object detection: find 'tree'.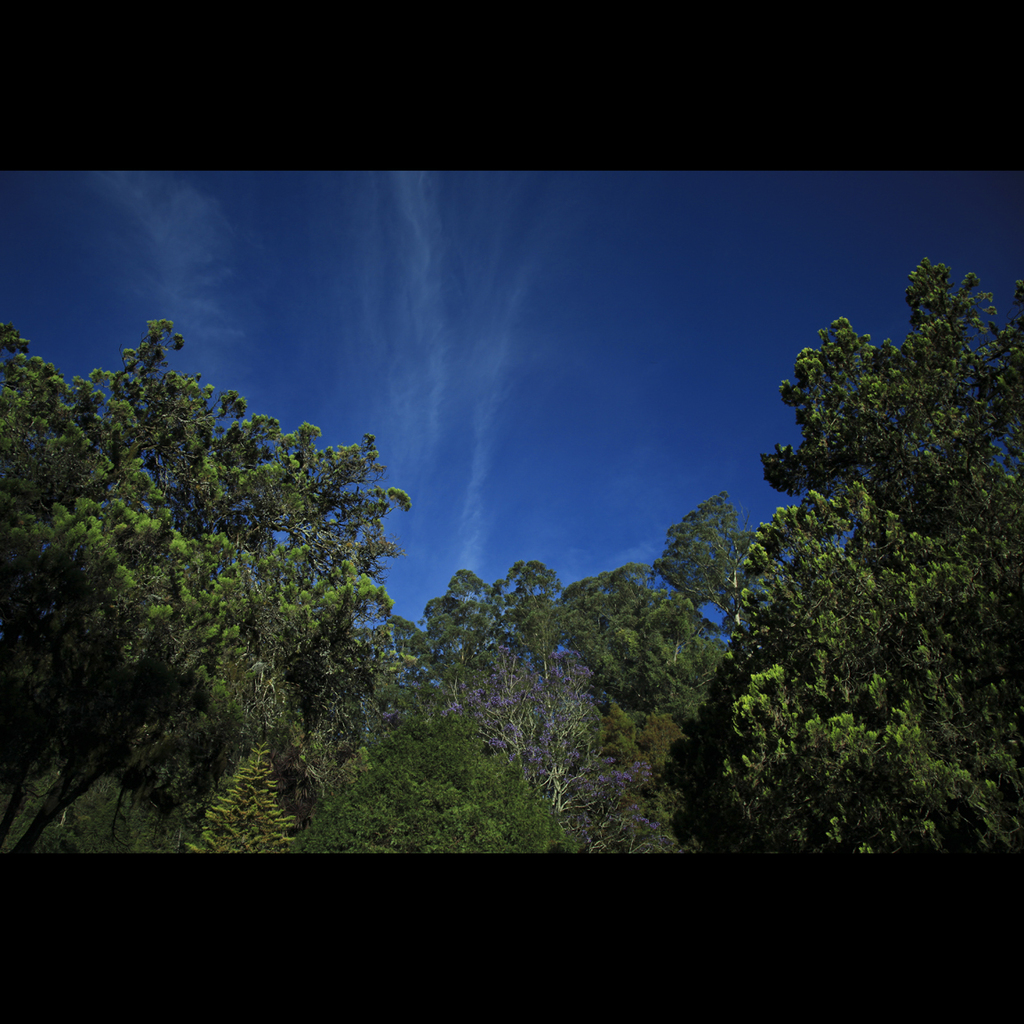
651 252 1023 861.
